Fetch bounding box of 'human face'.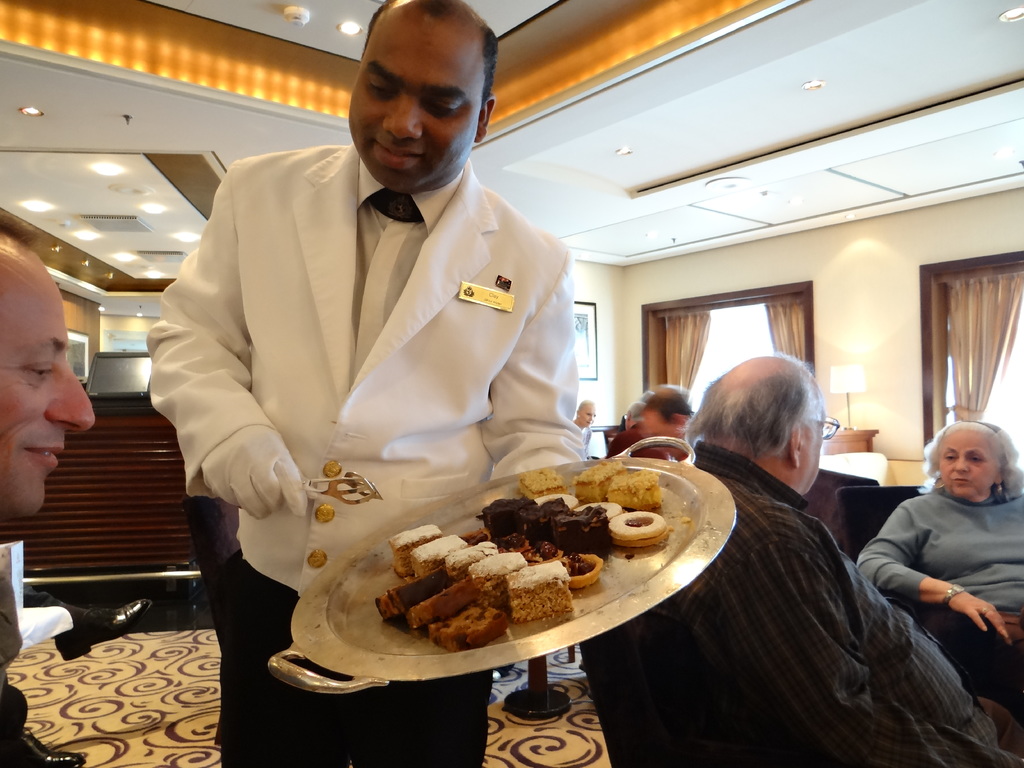
Bbox: locate(580, 401, 597, 429).
